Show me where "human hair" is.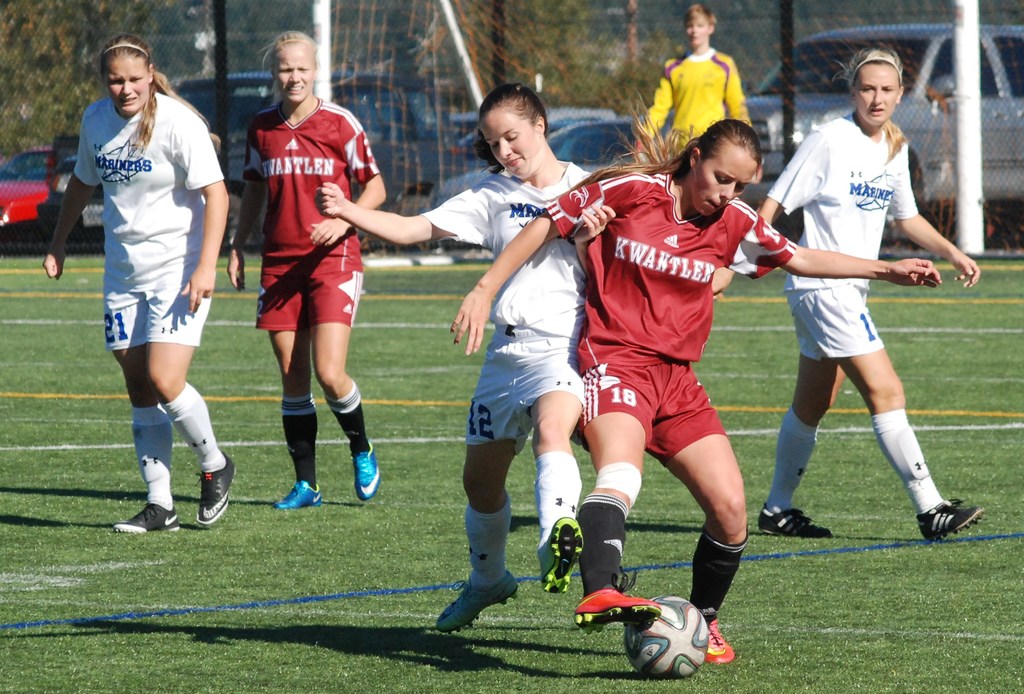
"human hair" is at [253, 33, 322, 100].
